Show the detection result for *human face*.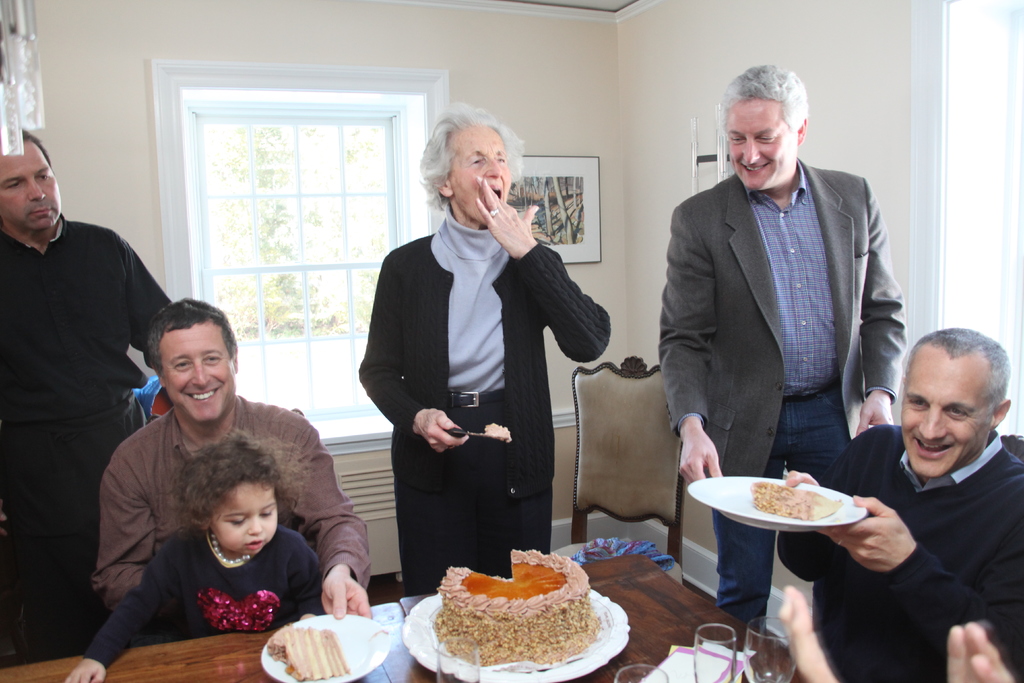
204 477 280 556.
